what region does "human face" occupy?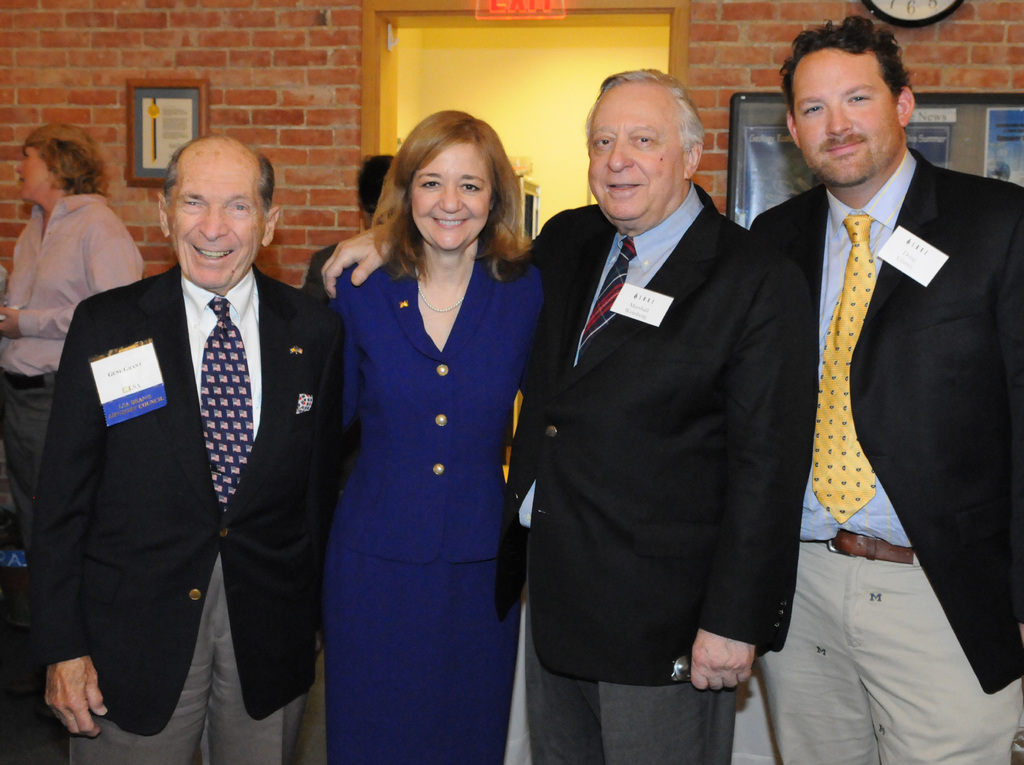
x1=171 y1=159 x2=260 y2=287.
